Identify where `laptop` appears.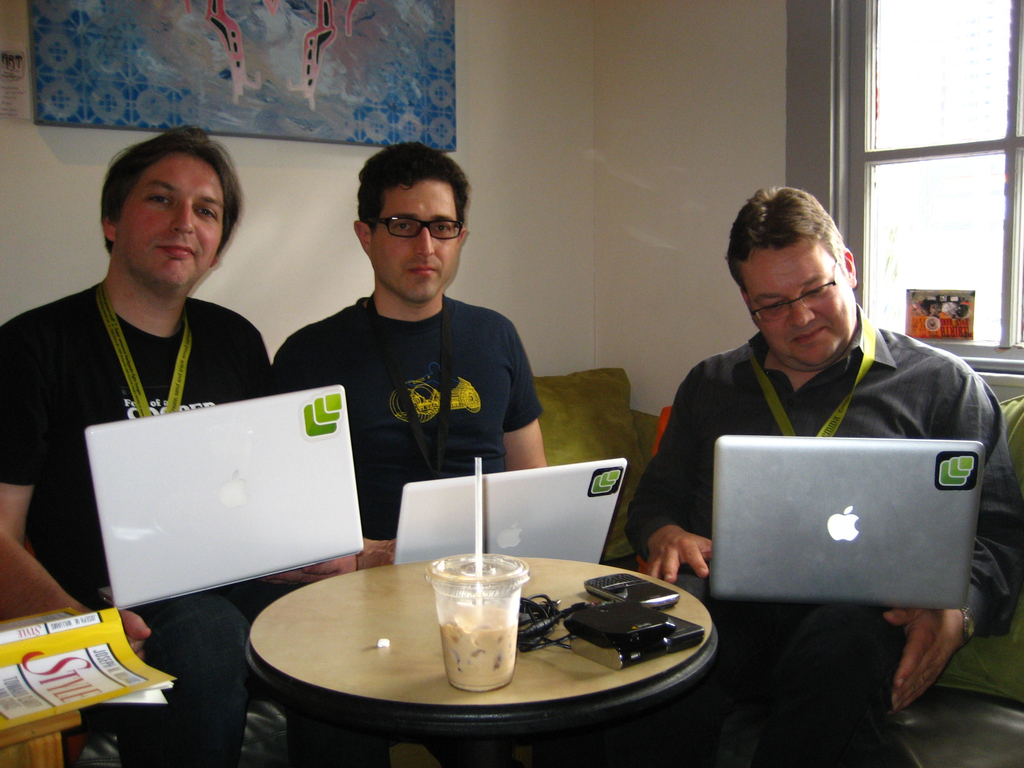
Appears at box=[87, 387, 366, 610].
